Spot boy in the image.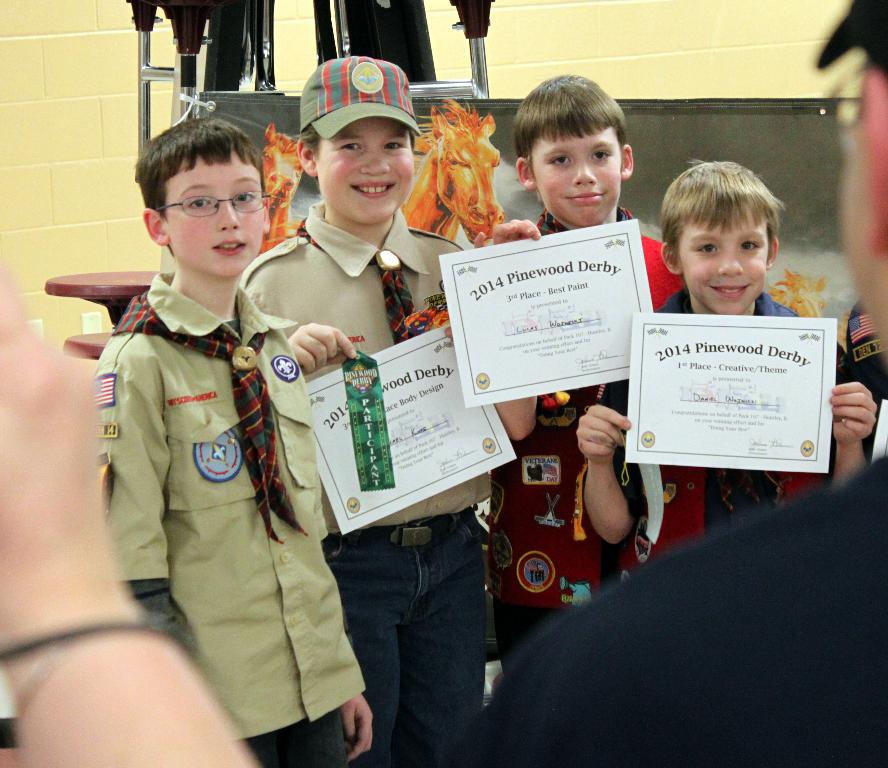
boy found at 252 59 483 761.
